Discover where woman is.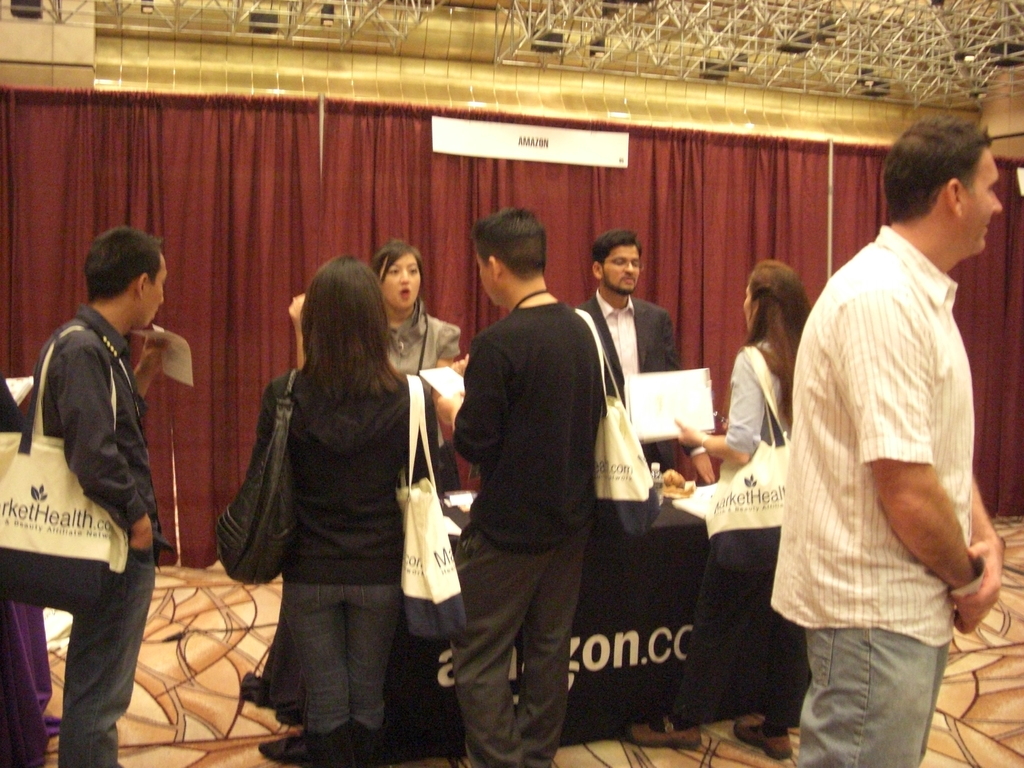
Discovered at box=[675, 260, 812, 761].
